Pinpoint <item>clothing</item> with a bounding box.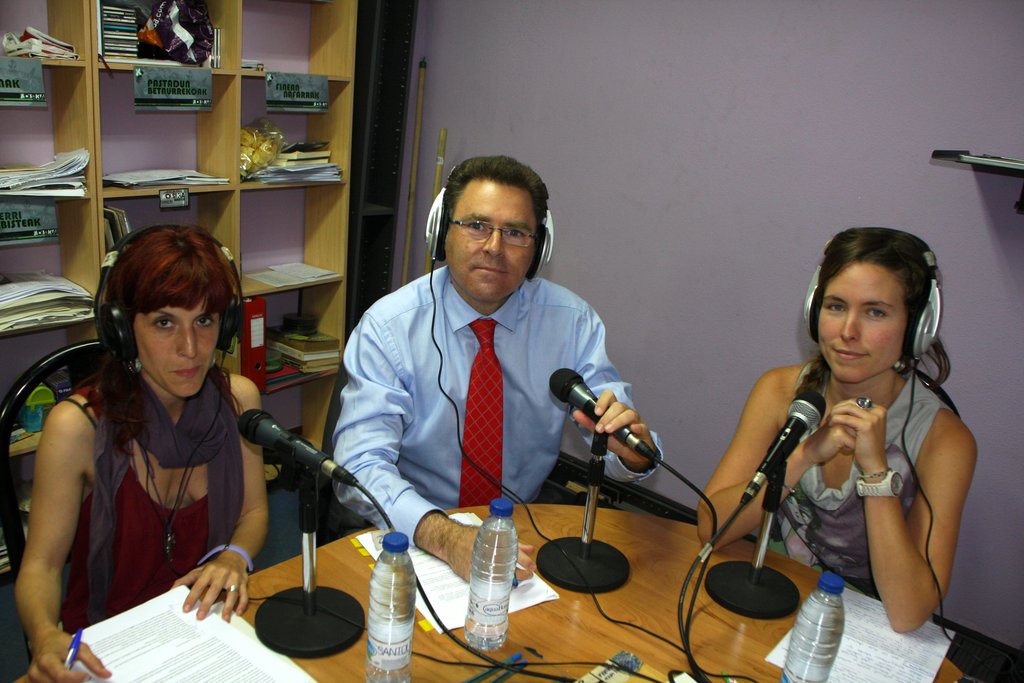
329,254,668,555.
